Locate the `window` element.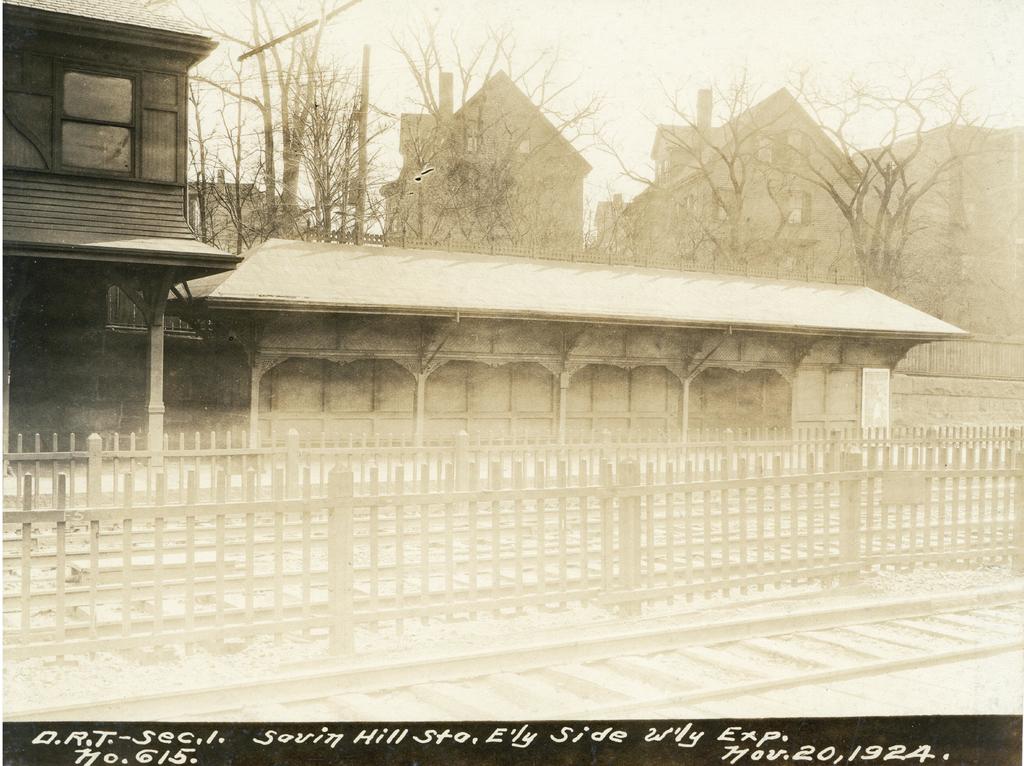
Element bbox: 0, 54, 188, 183.
